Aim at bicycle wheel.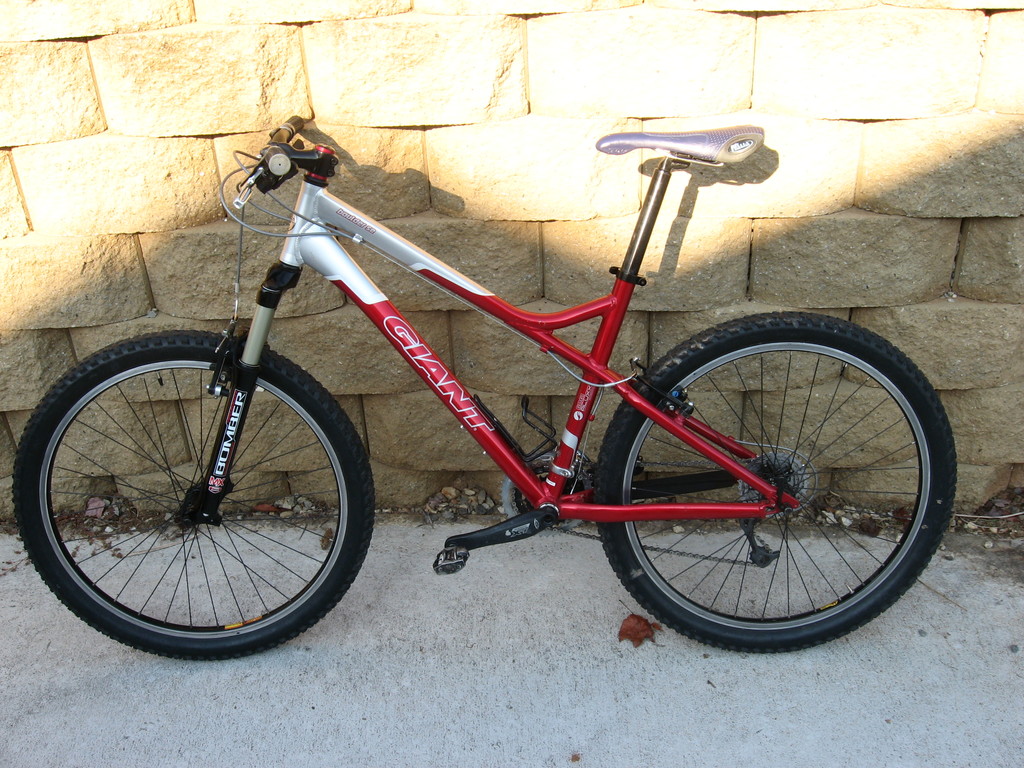
Aimed at l=11, t=327, r=376, b=662.
